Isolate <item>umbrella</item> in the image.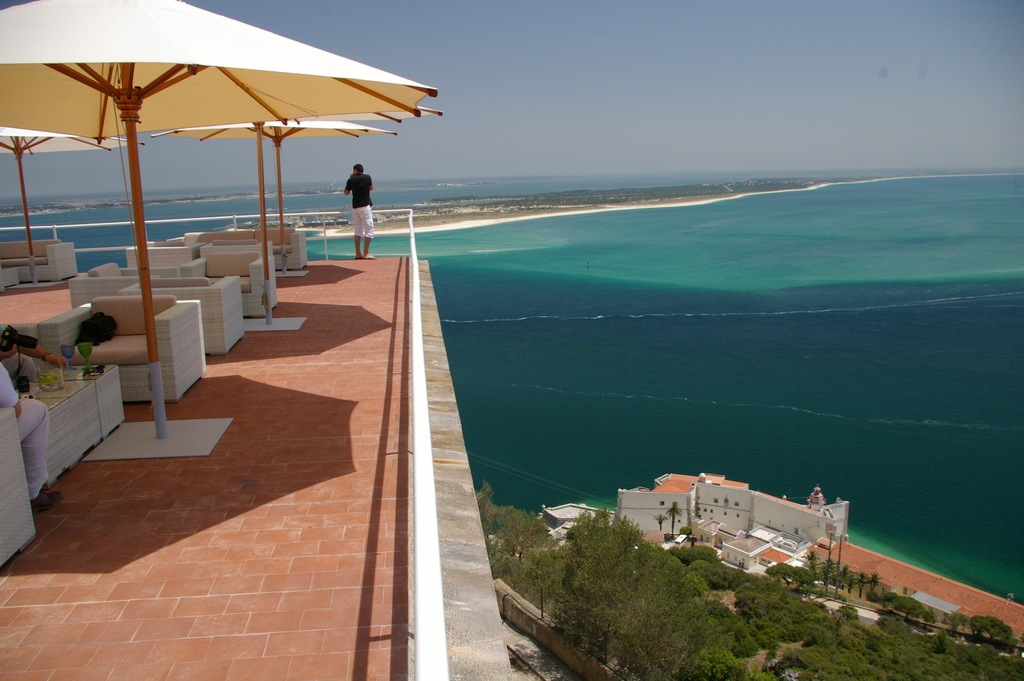
Isolated region: BBox(161, 108, 442, 322).
